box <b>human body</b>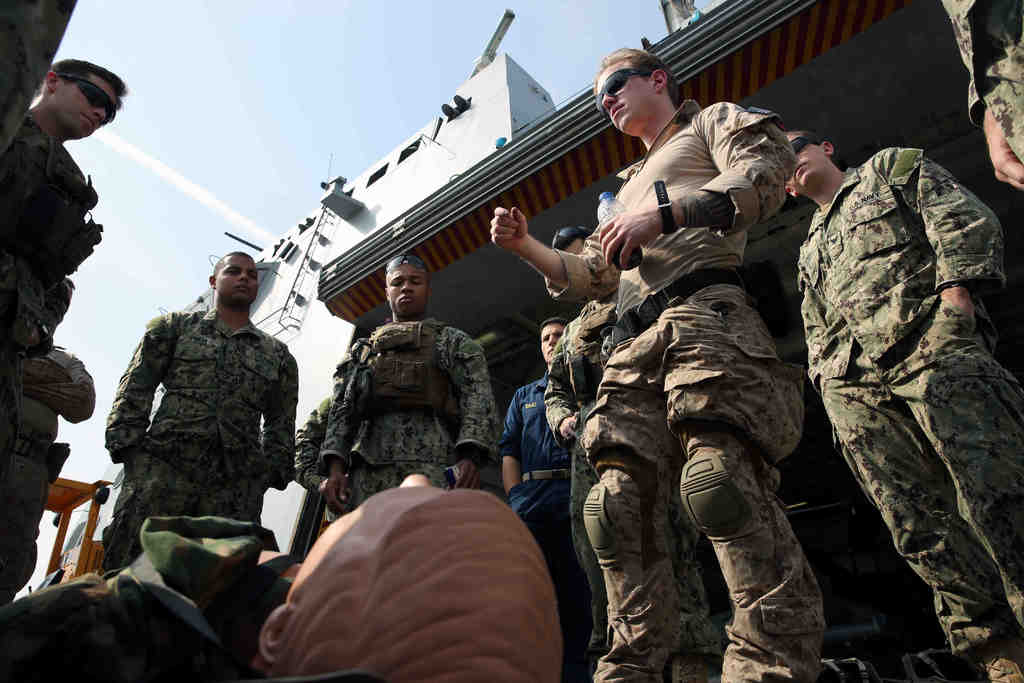
l=502, t=366, r=600, b=682
